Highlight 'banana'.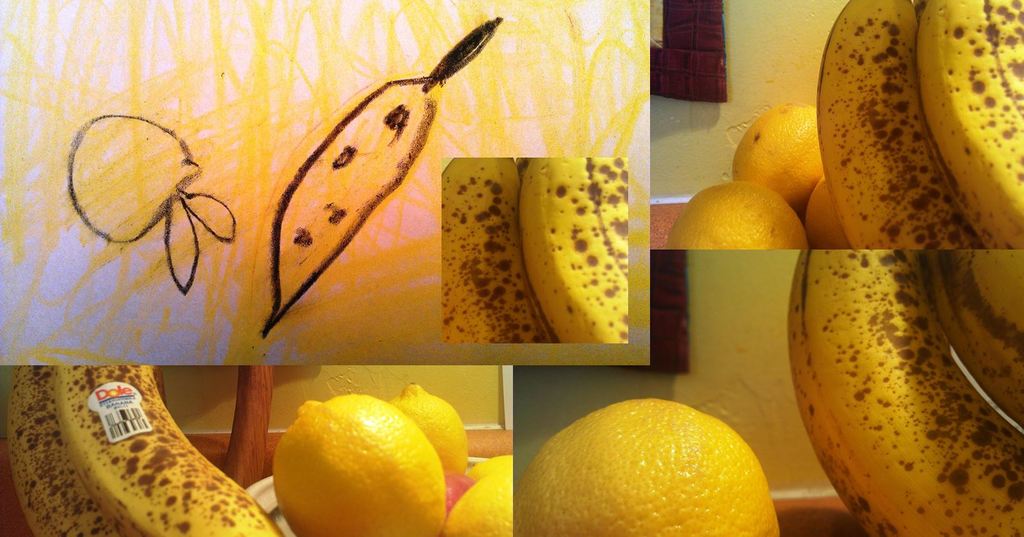
Highlighted region: [520,157,630,345].
